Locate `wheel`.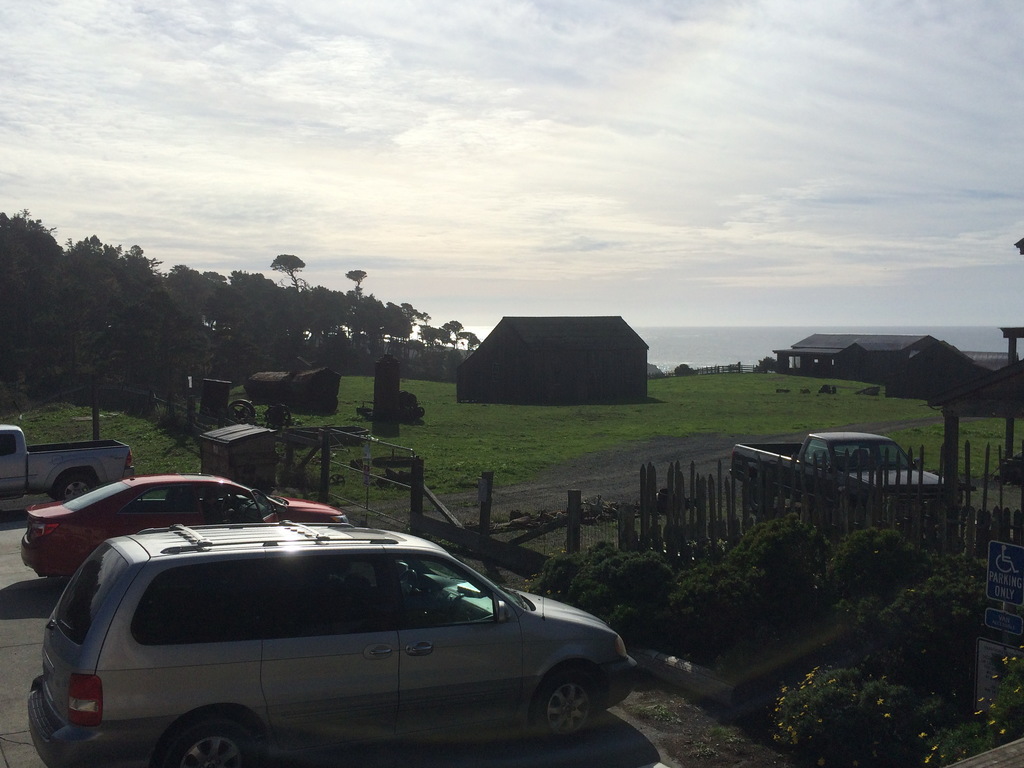
Bounding box: <region>162, 702, 252, 767</region>.
